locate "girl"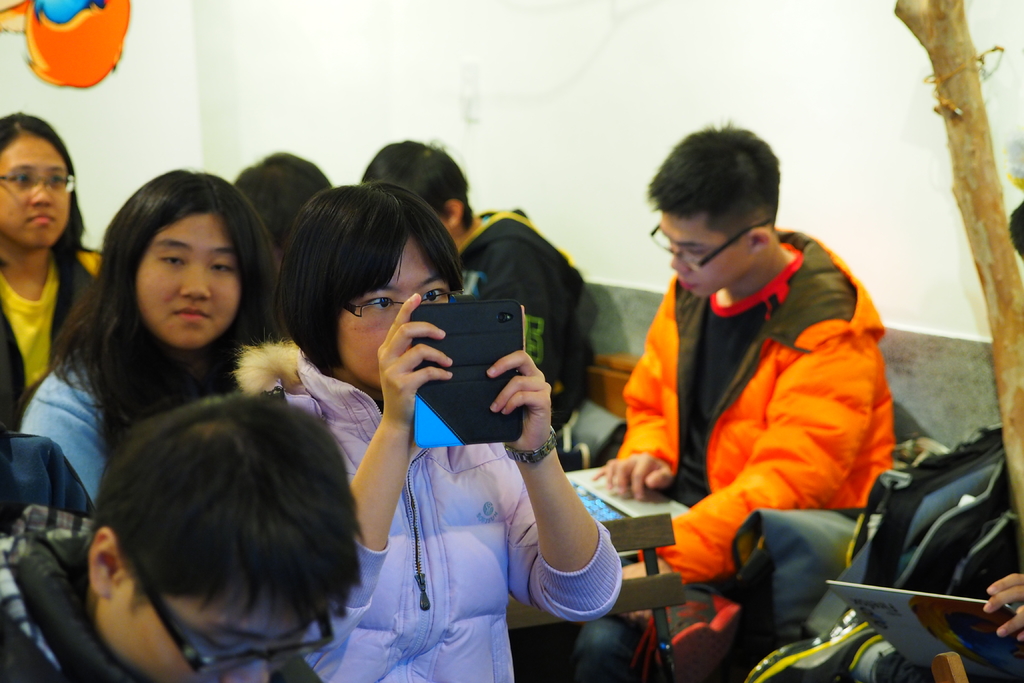
rect(240, 177, 623, 682)
